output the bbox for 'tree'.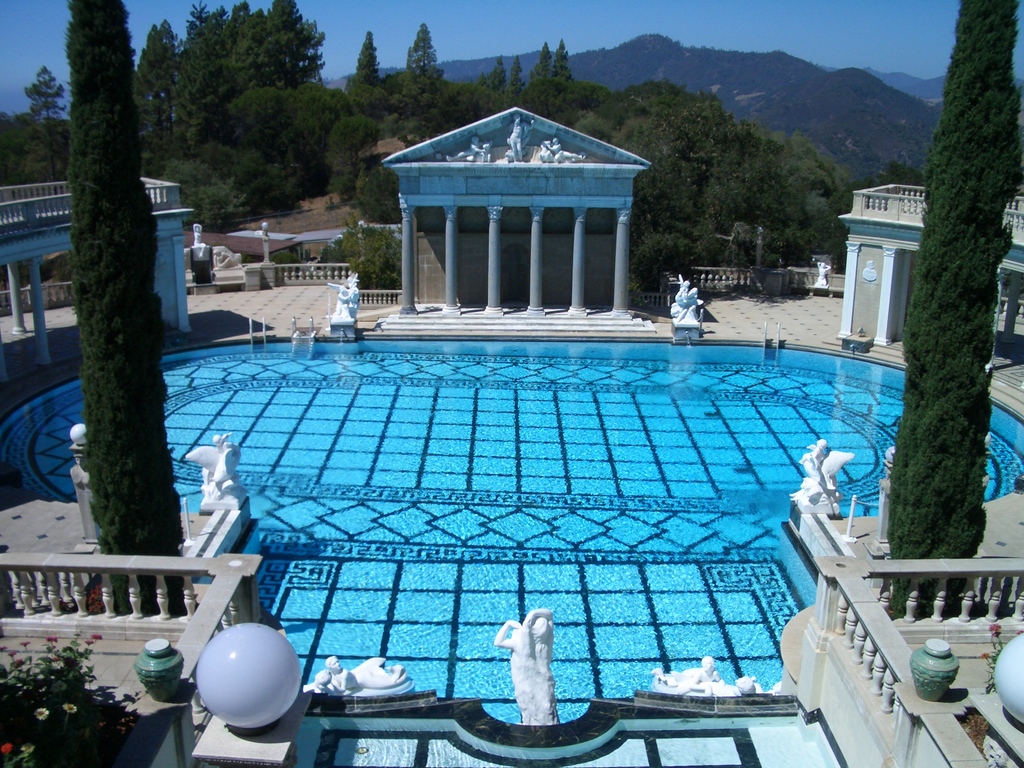
{"x1": 346, "y1": 20, "x2": 380, "y2": 84}.
